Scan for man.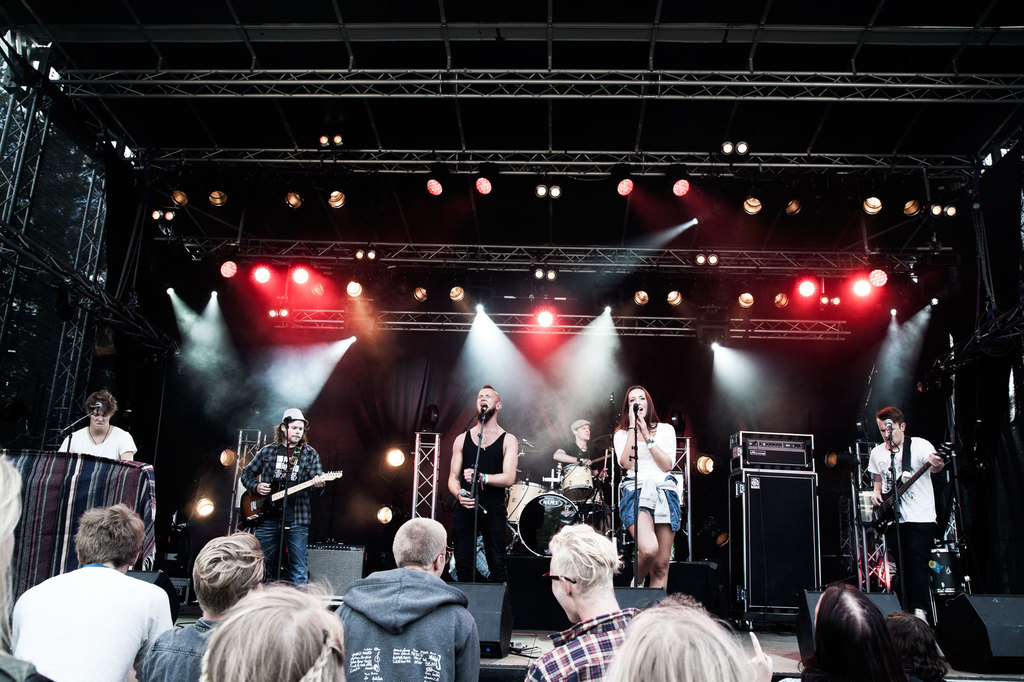
Scan result: (left=136, top=532, right=266, bottom=681).
